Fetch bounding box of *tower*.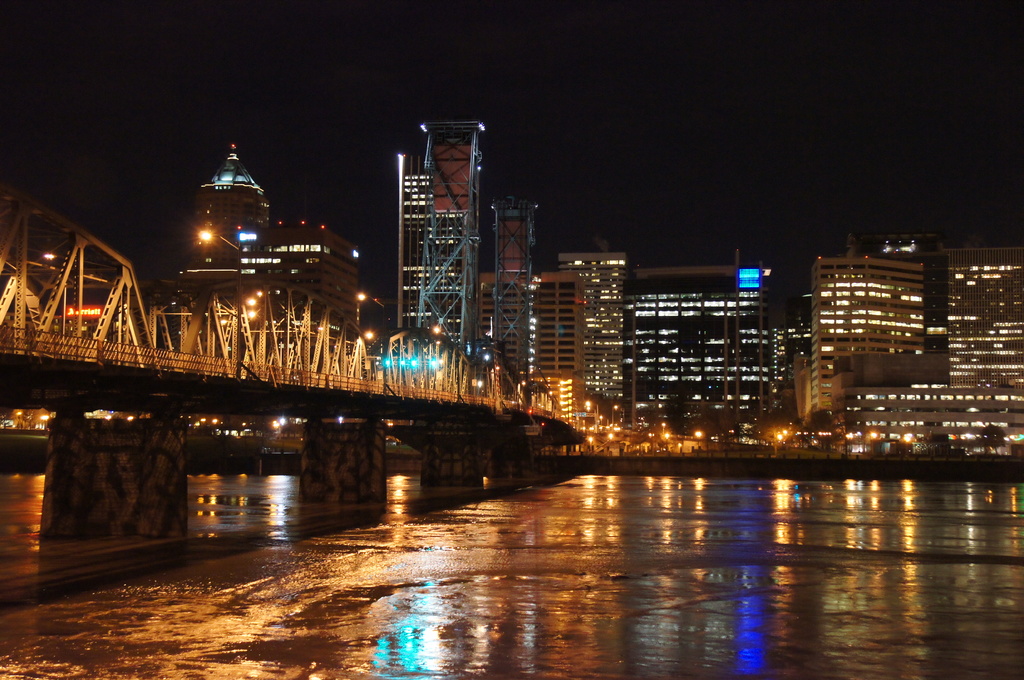
Bbox: pyautogui.locateOnScreen(534, 268, 591, 386).
